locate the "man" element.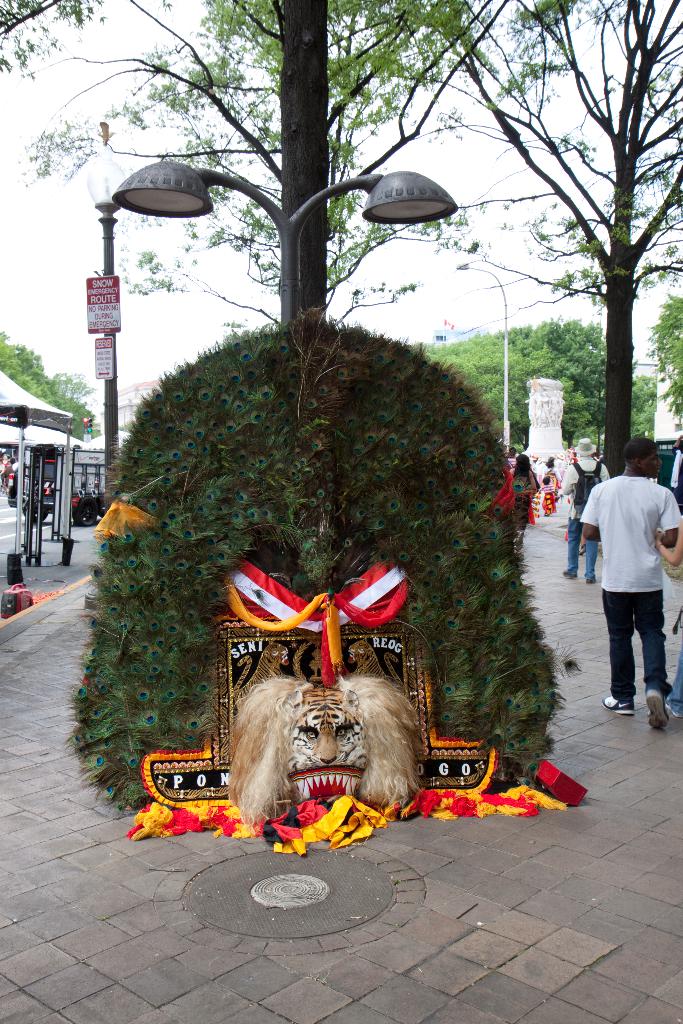
Element bbox: box=[588, 438, 679, 722].
